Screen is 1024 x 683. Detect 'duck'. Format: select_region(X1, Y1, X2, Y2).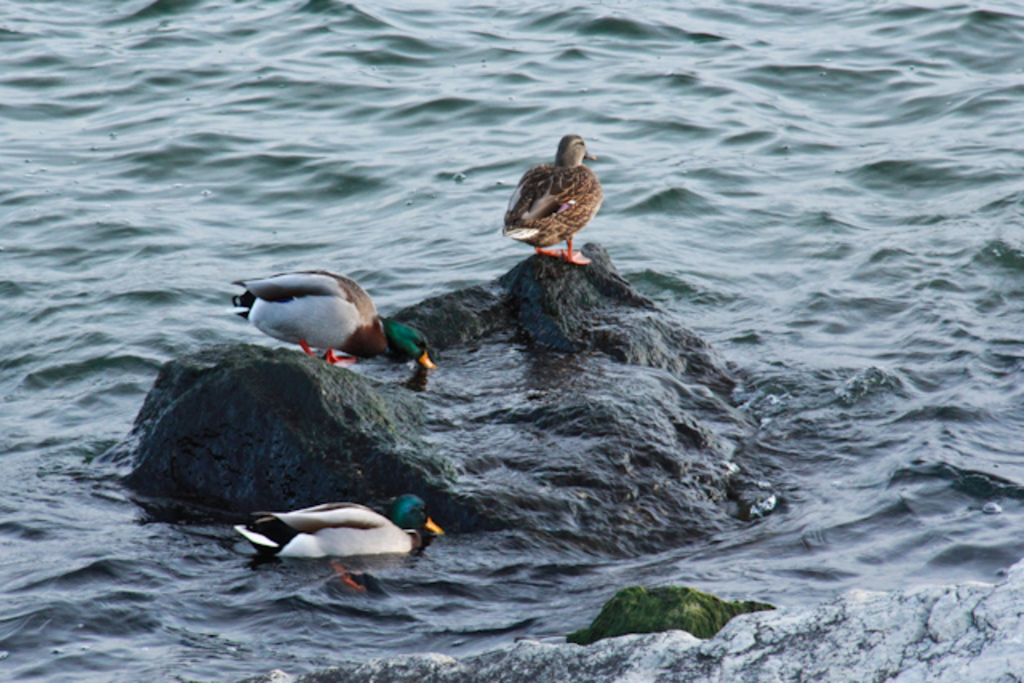
select_region(496, 133, 598, 261).
